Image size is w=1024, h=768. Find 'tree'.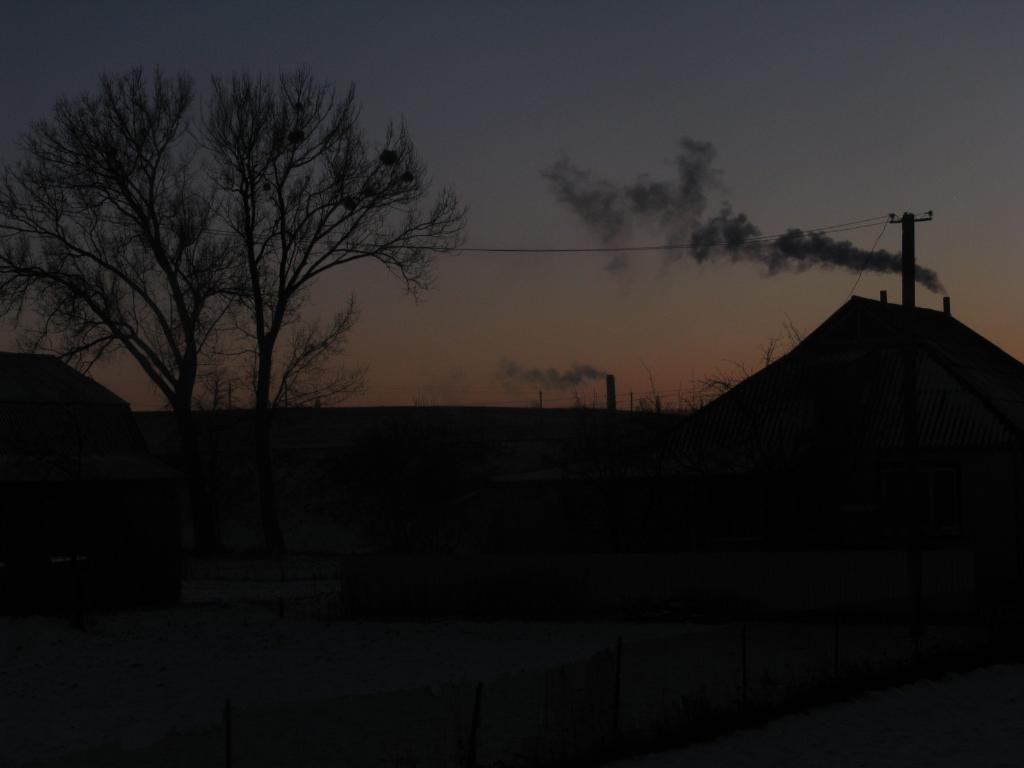
{"left": 0, "top": 60, "right": 254, "bottom": 486}.
